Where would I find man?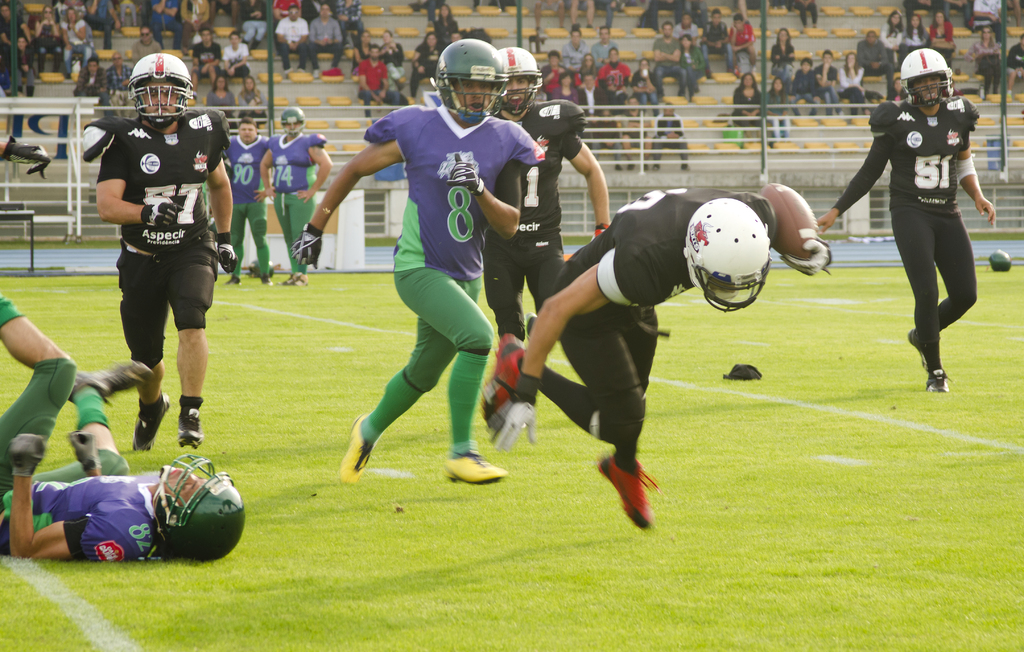
At select_region(729, 19, 755, 71).
